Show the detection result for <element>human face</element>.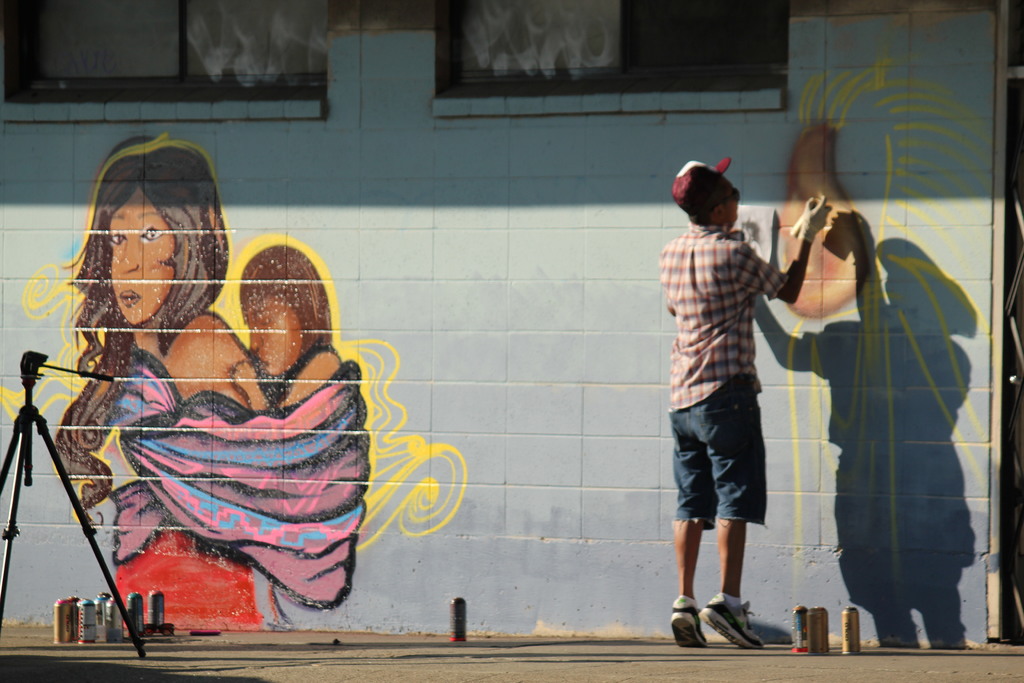
(left=723, top=194, right=741, bottom=231).
